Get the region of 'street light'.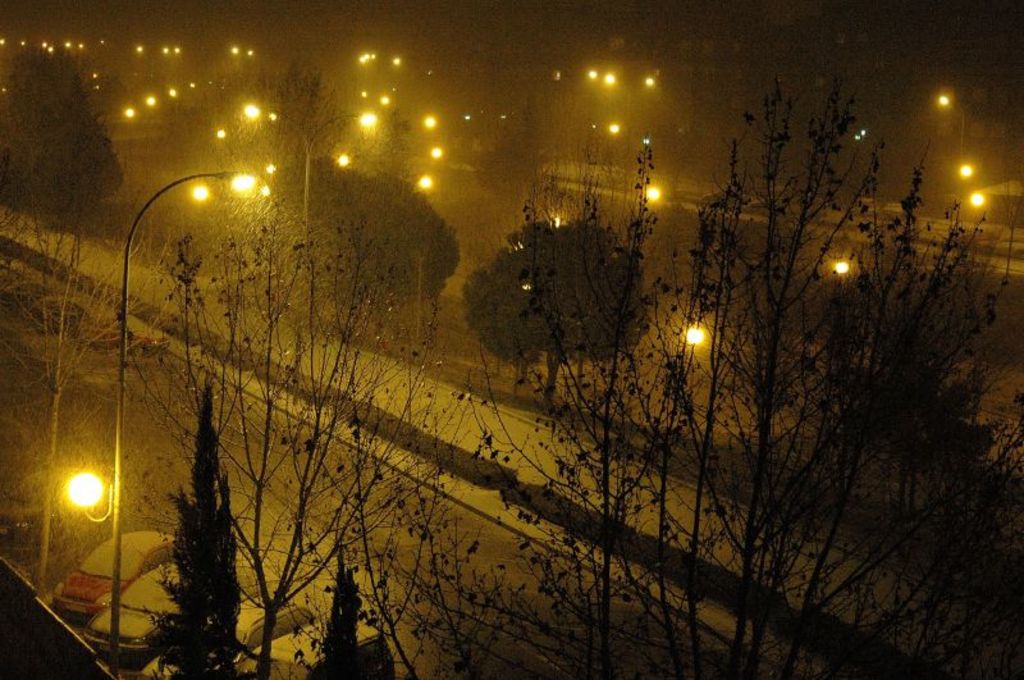
<region>938, 90, 965, 158</region>.
